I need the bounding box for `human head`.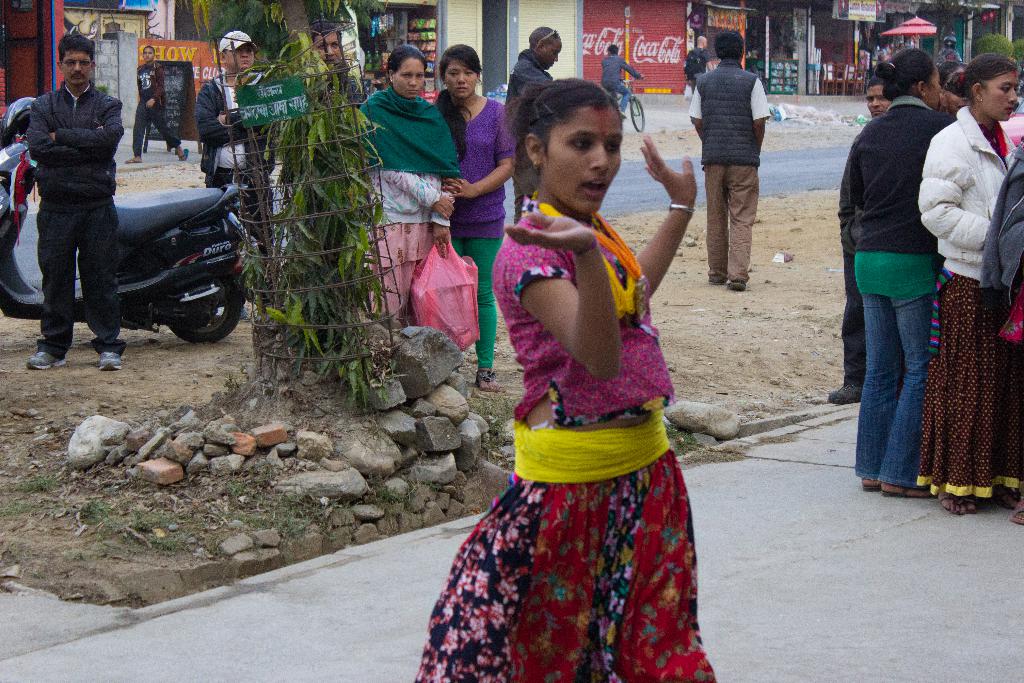
Here it is: 438 43 481 101.
